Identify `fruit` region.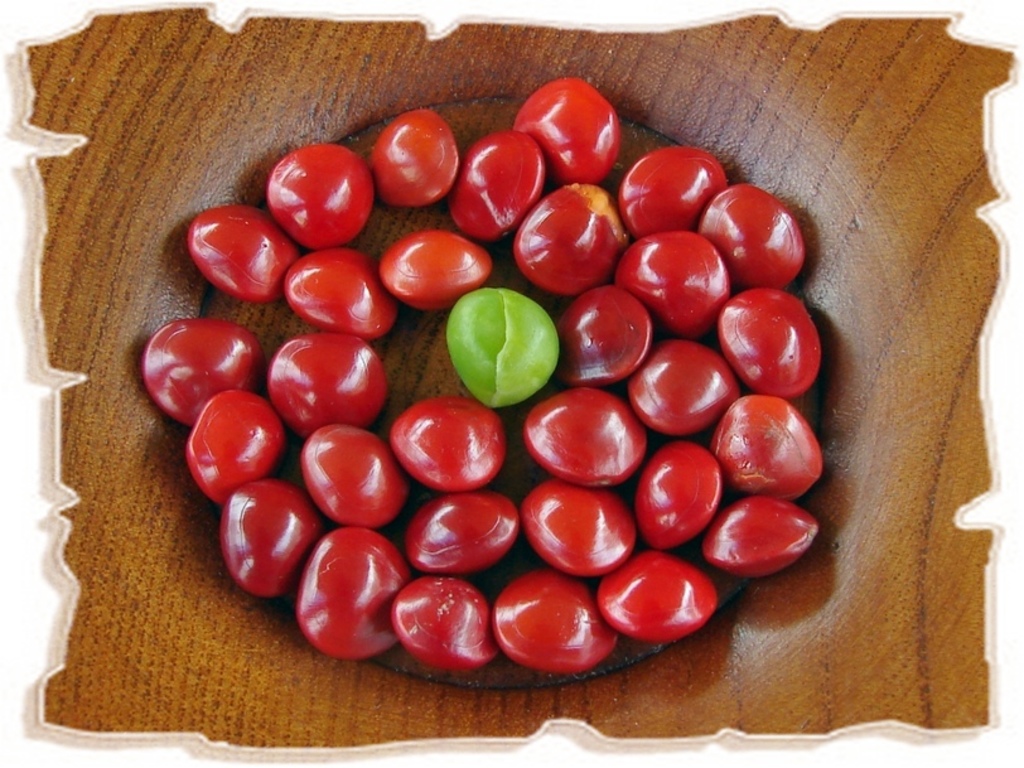
Region: x1=368, y1=110, x2=458, y2=201.
